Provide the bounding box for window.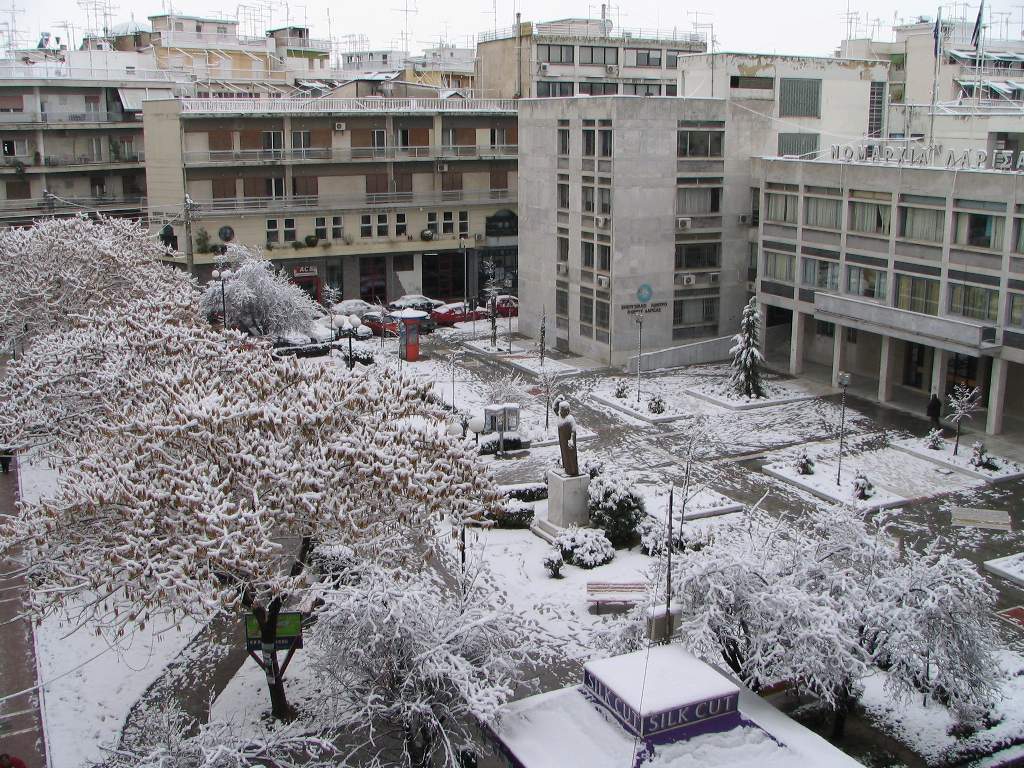
{"left": 674, "top": 126, "right": 727, "bottom": 162}.
